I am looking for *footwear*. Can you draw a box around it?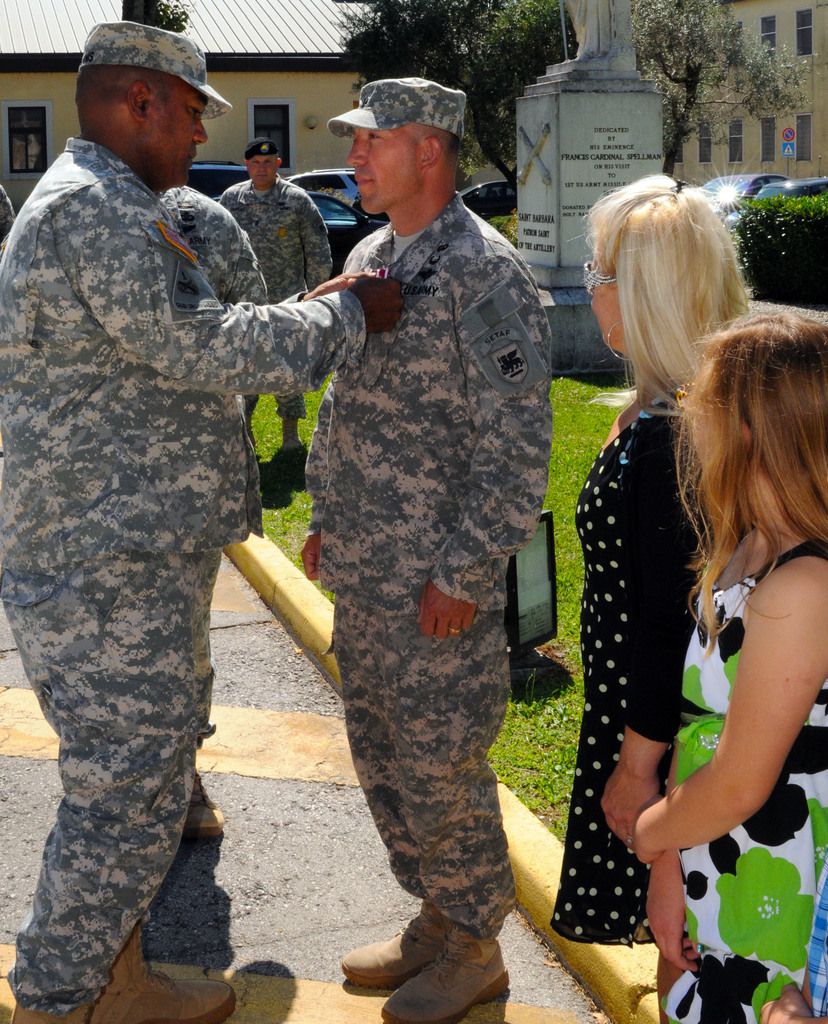
Sure, the bounding box is x1=185 y1=772 x2=228 y2=841.
